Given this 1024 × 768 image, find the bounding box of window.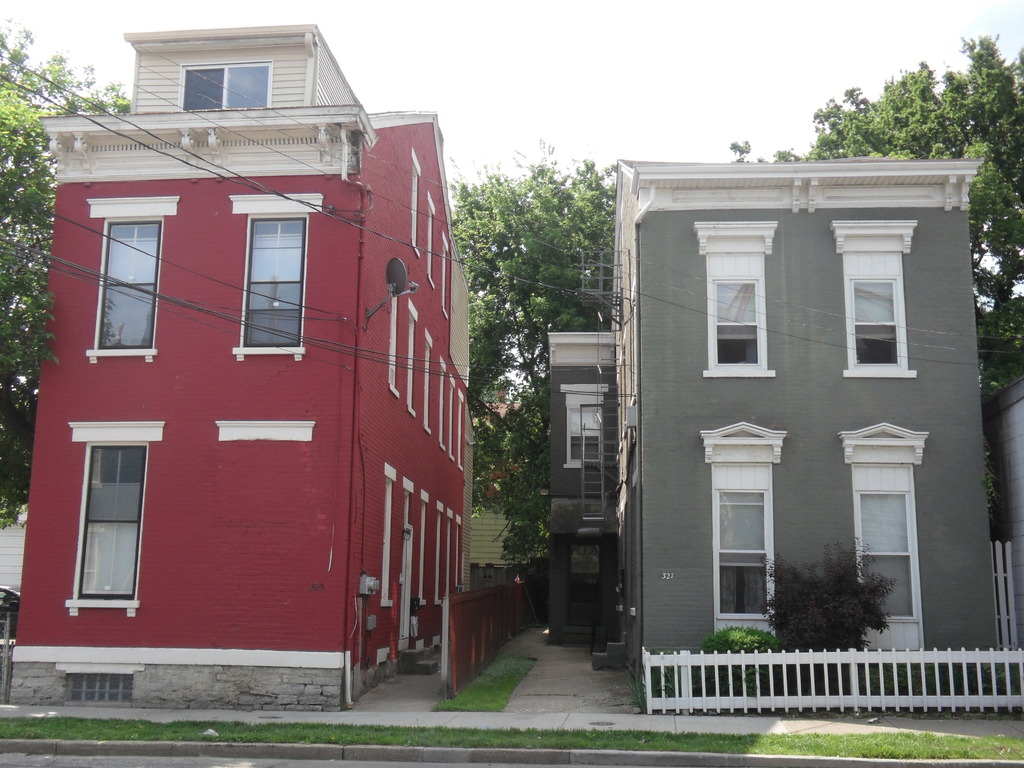
select_region(451, 379, 460, 470).
